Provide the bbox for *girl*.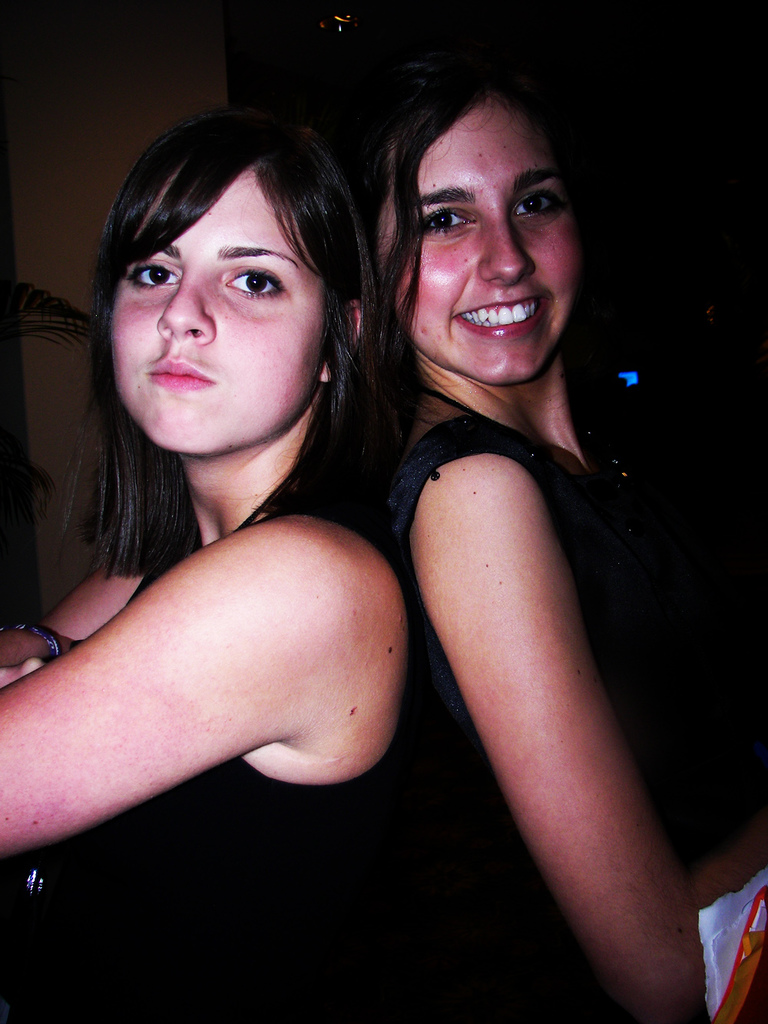
0 100 461 1023.
